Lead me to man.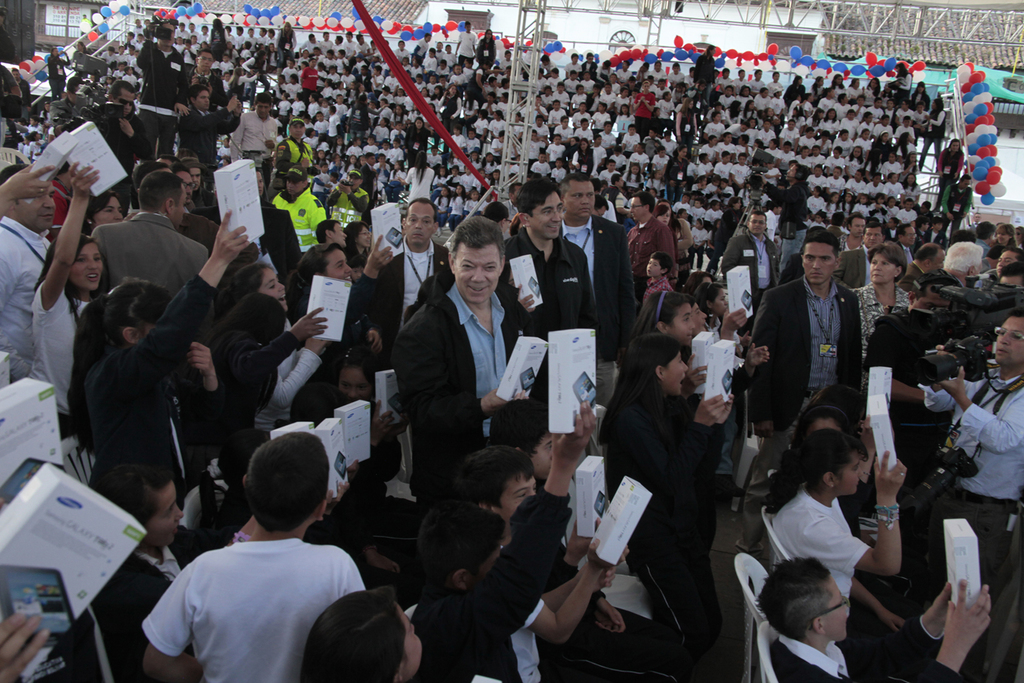
Lead to (173,86,242,173).
